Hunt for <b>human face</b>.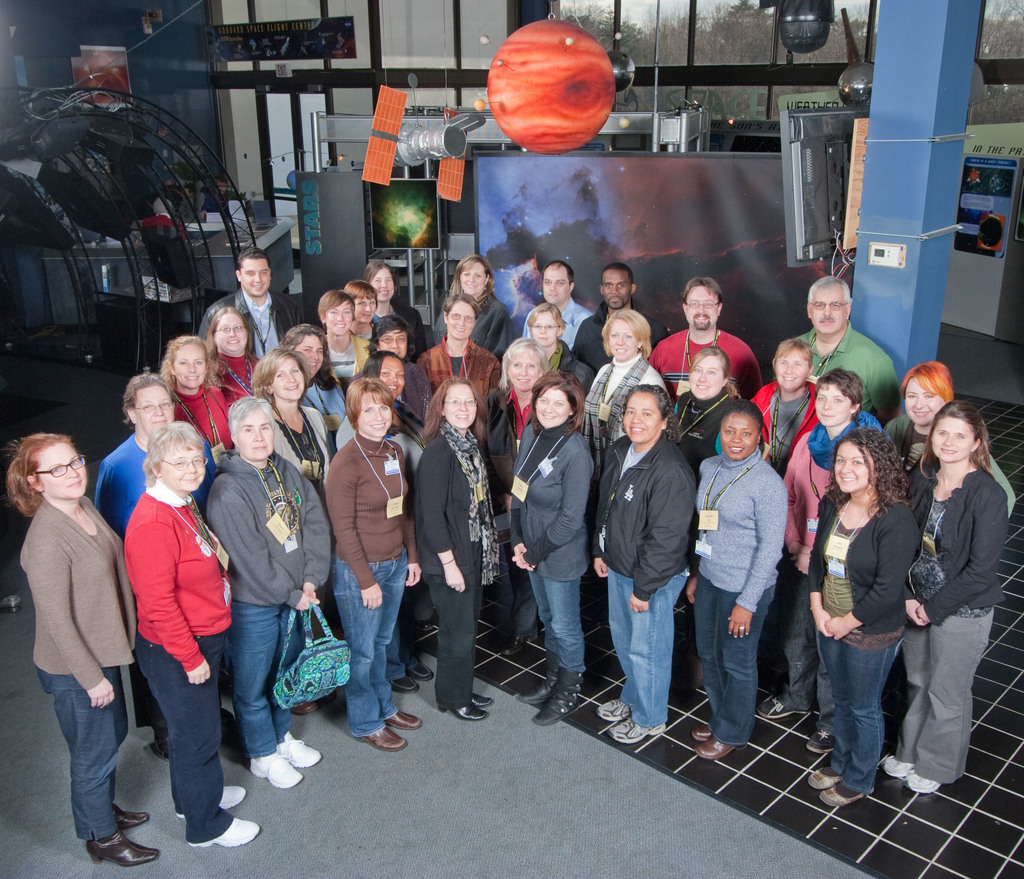
Hunted down at Rect(460, 263, 490, 298).
